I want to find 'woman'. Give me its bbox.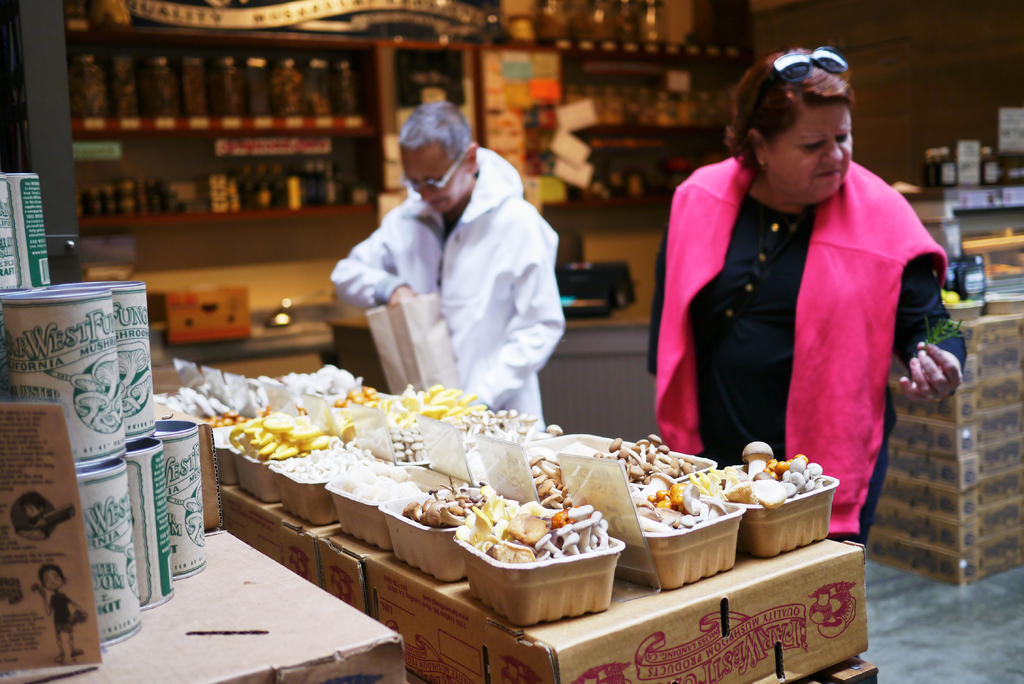
BBox(632, 47, 936, 561).
